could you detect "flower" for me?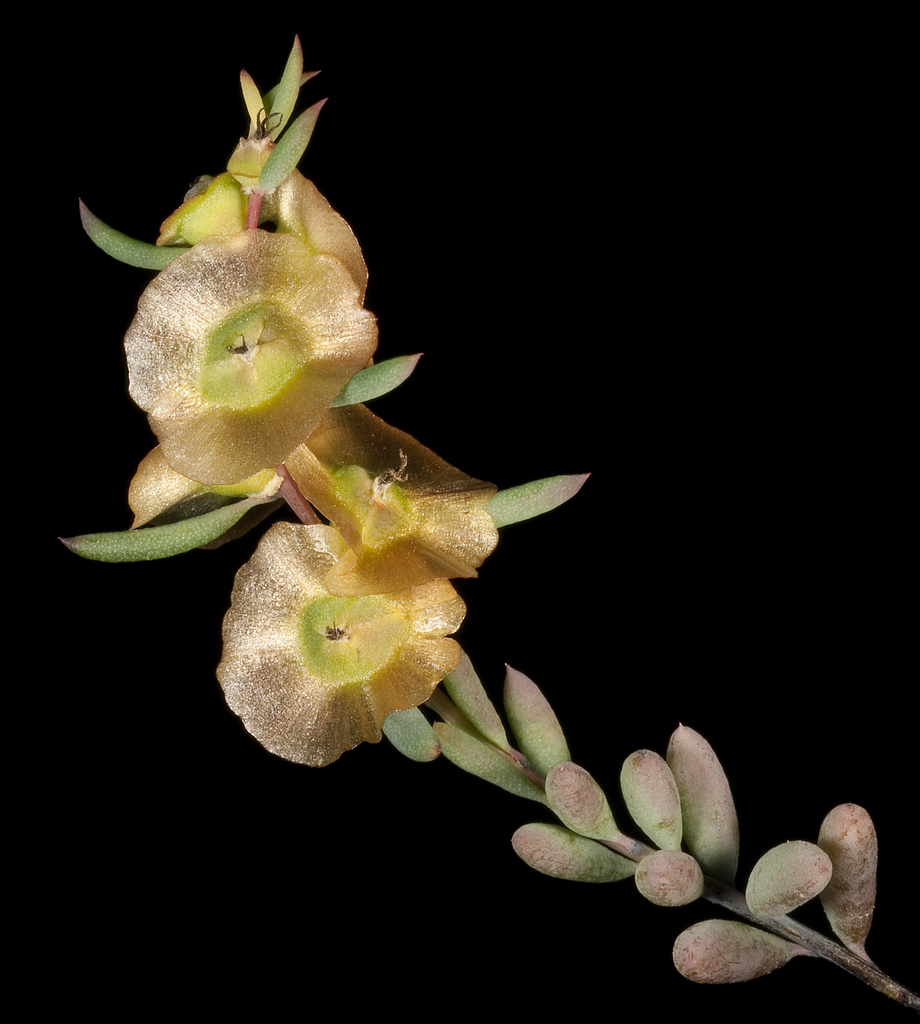
Detection result: l=120, t=225, r=379, b=490.
